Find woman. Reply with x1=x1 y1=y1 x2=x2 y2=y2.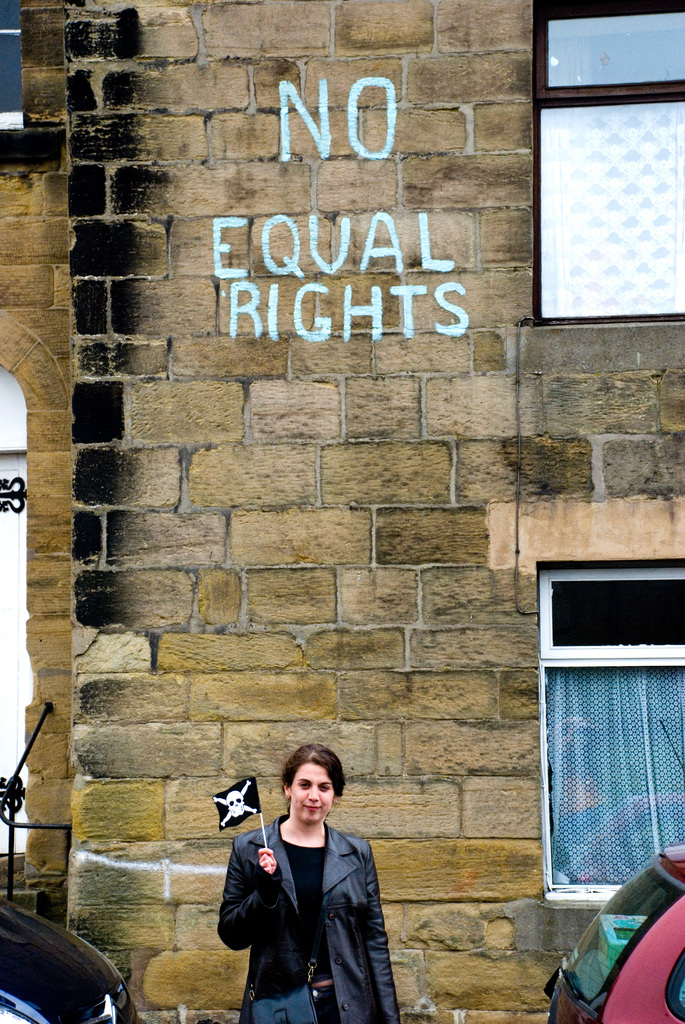
x1=219 y1=742 x2=407 y2=1018.
